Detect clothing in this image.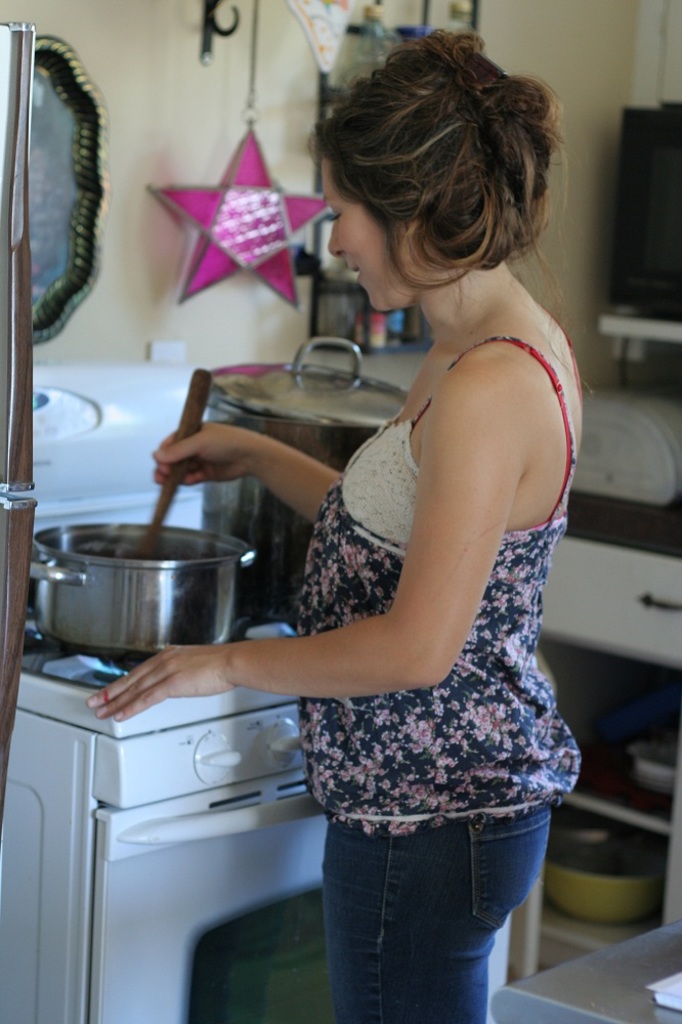
Detection: pyautogui.locateOnScreen(324, 804, 548, 1023).
